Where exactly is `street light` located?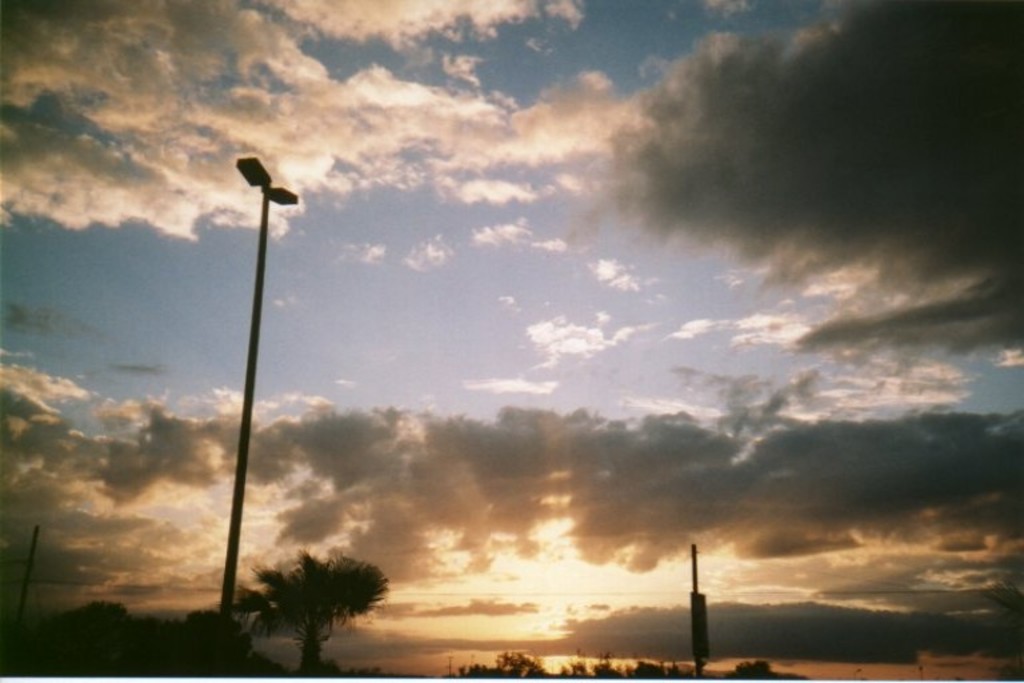
Its bounding box is bbox=(173, 127, 300, 682).
